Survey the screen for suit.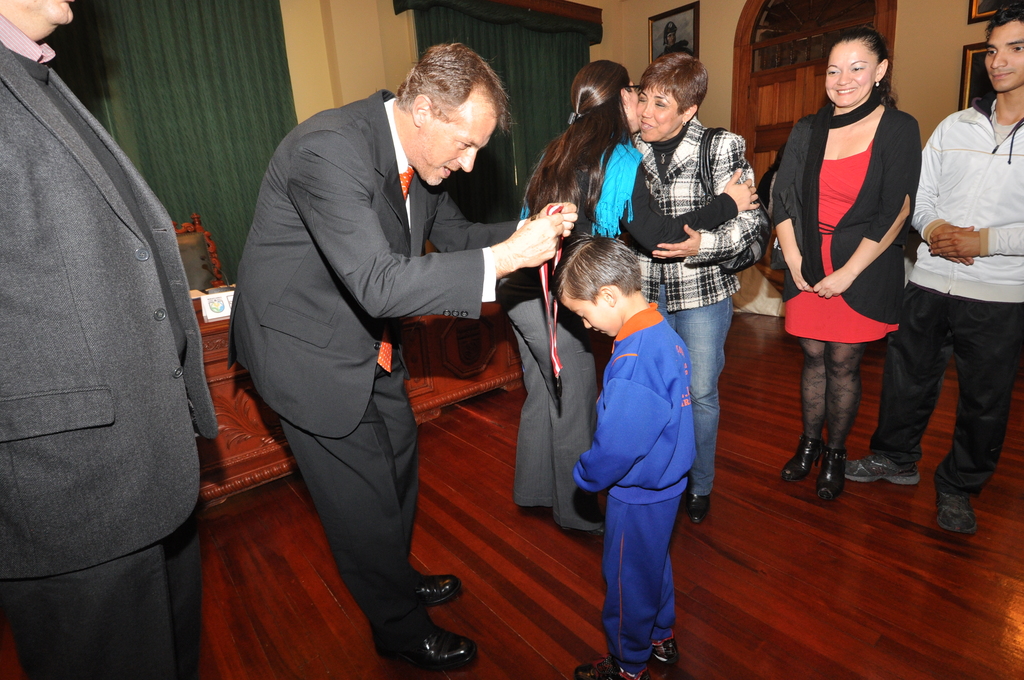
Survey found: select_region(0, 0, 202, 679).
